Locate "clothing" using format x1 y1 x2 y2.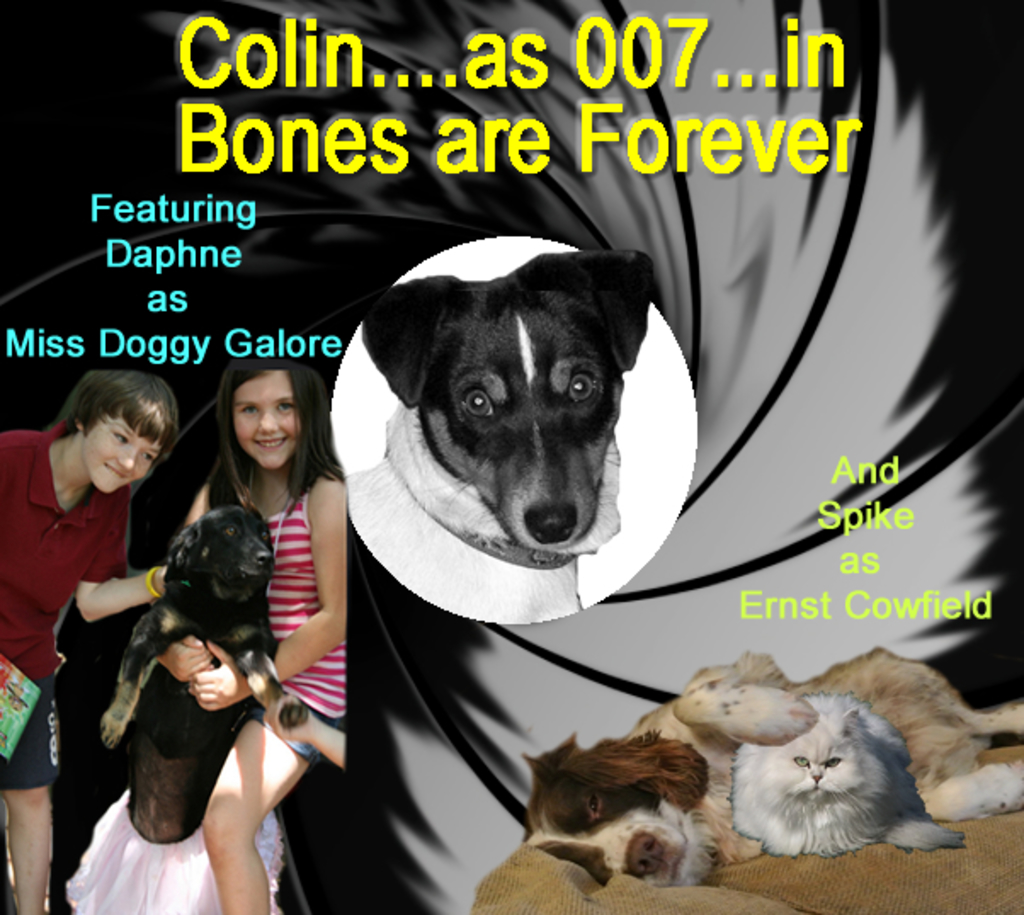
20 422 162 760.
